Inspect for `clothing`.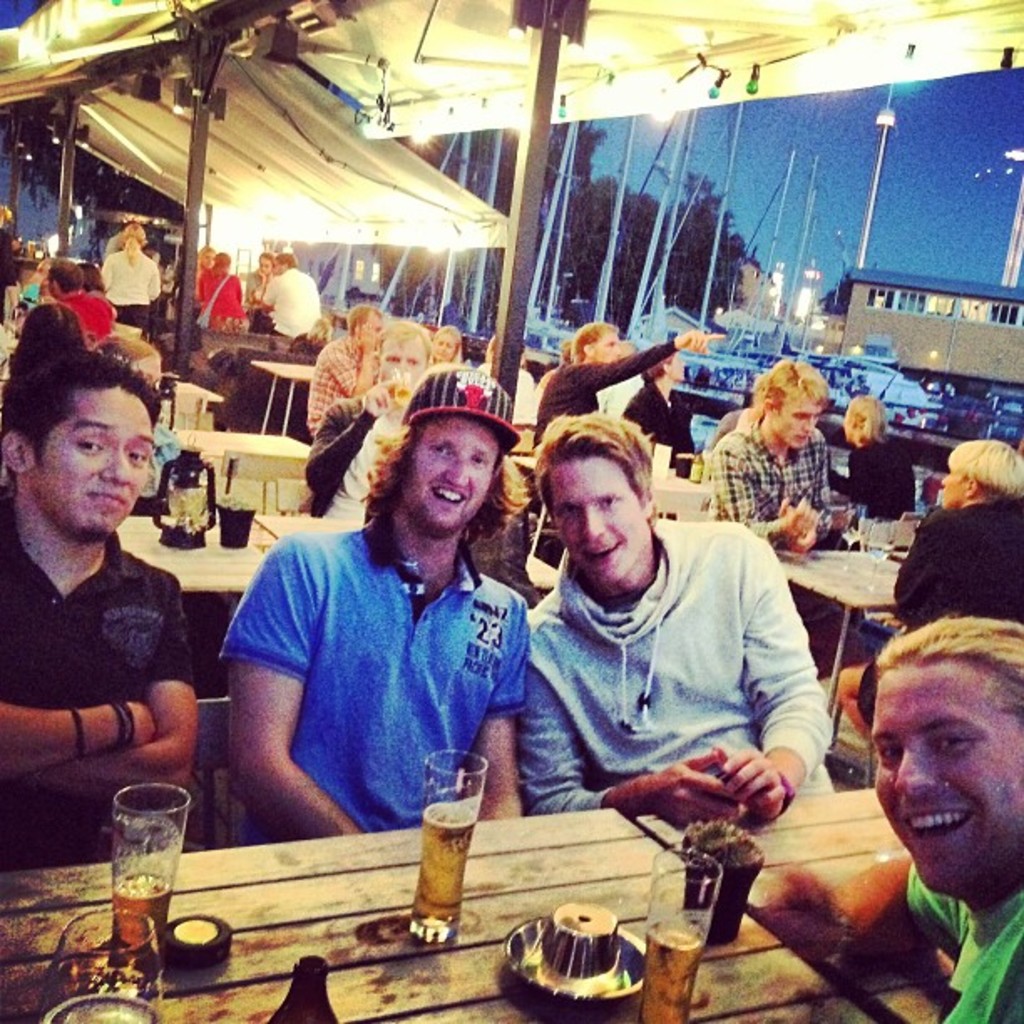
Inspection: (204,266,244,336).
